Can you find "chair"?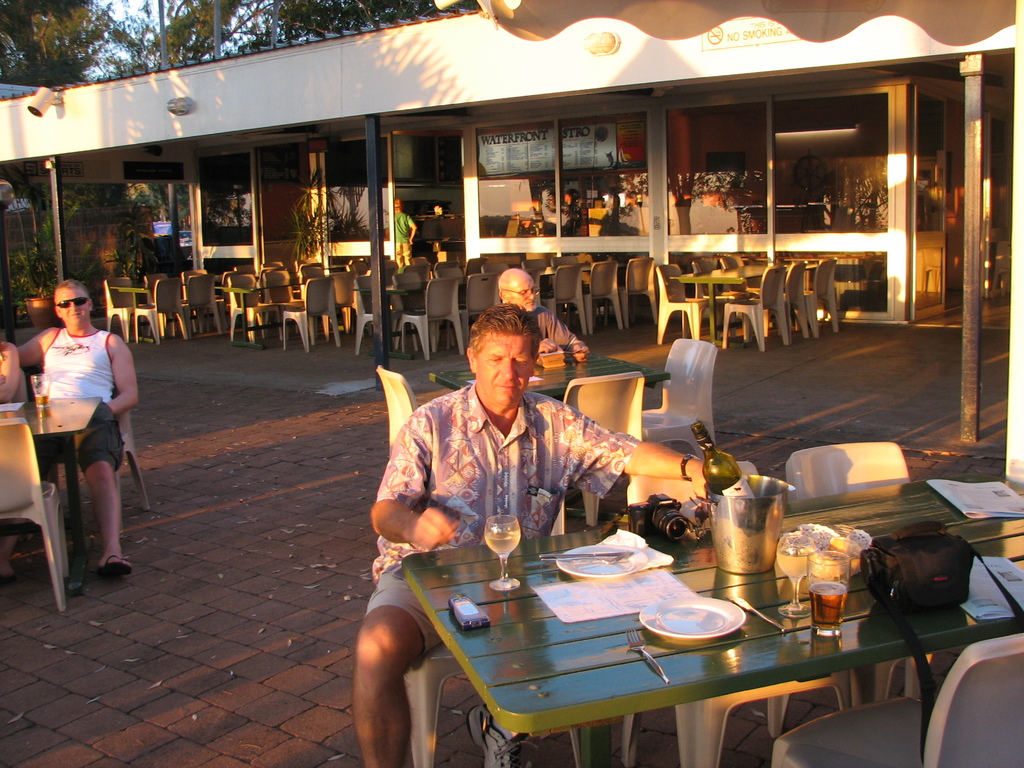
Yes, bounding box: pyautogui.locateOnScreen(790, 263, 838, 337).
